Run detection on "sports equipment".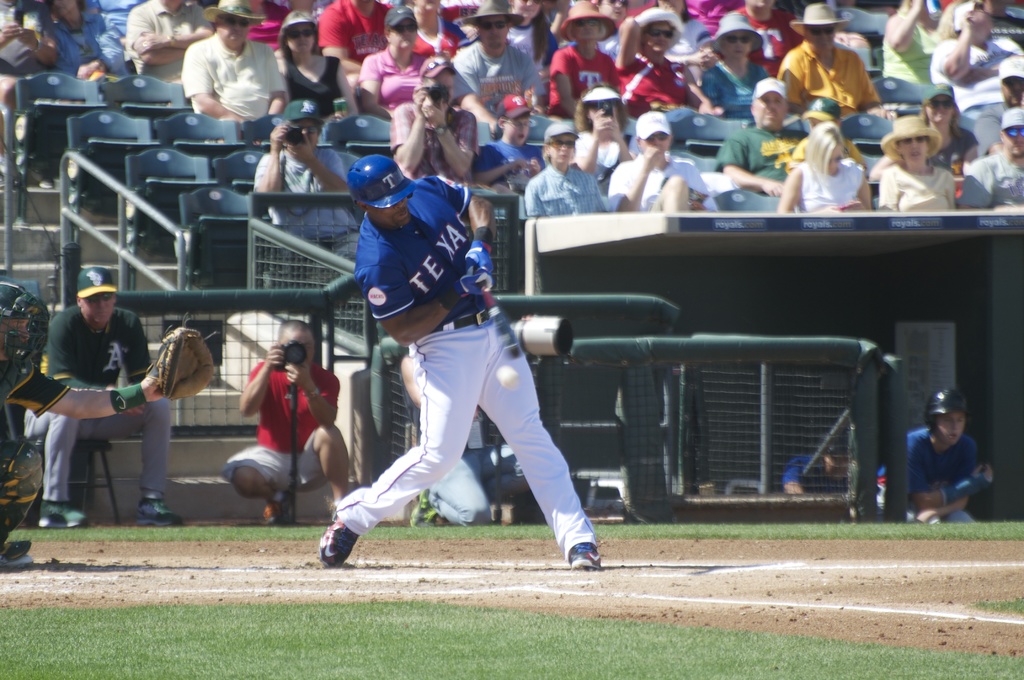
Result: 316/511/362/567.
